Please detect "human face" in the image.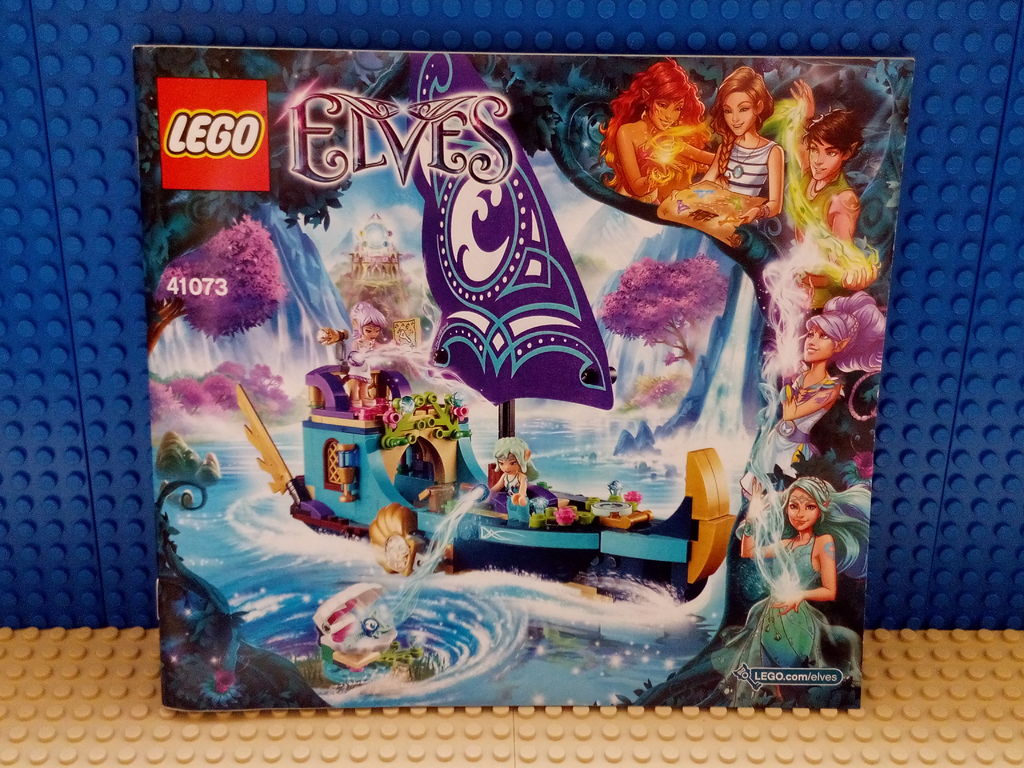
left=650, top=100, right=679, bottom=137.
